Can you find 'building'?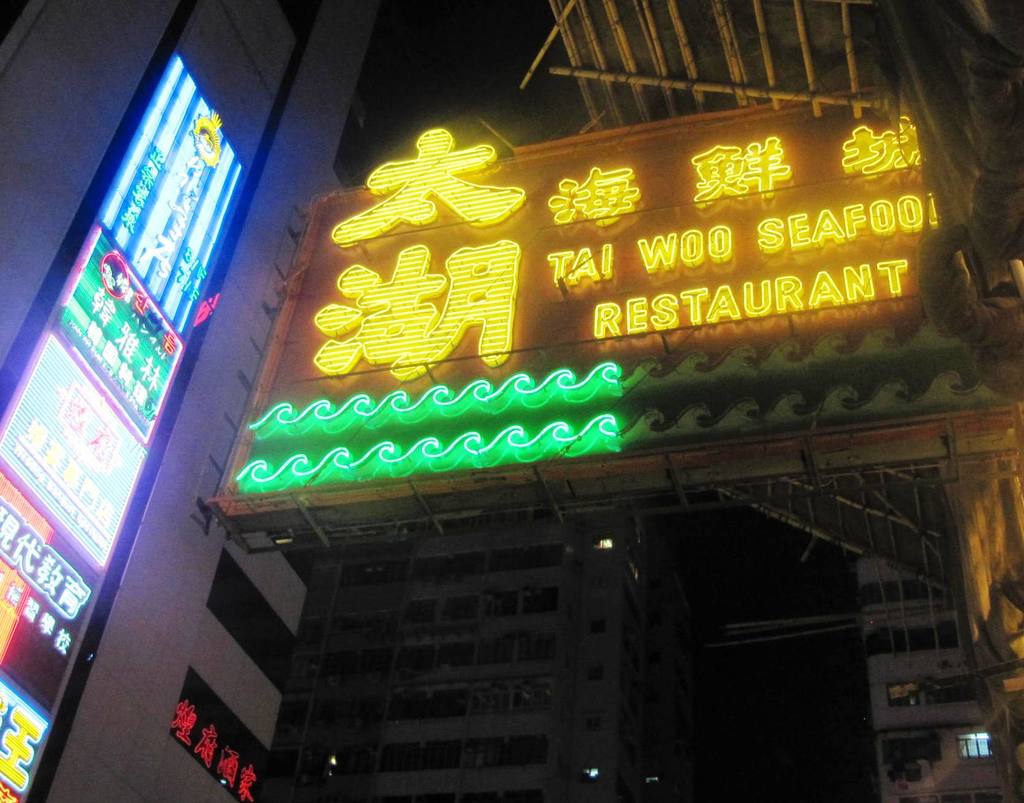
Yes, bounding box: <box>857,559,1000,802</box>.
